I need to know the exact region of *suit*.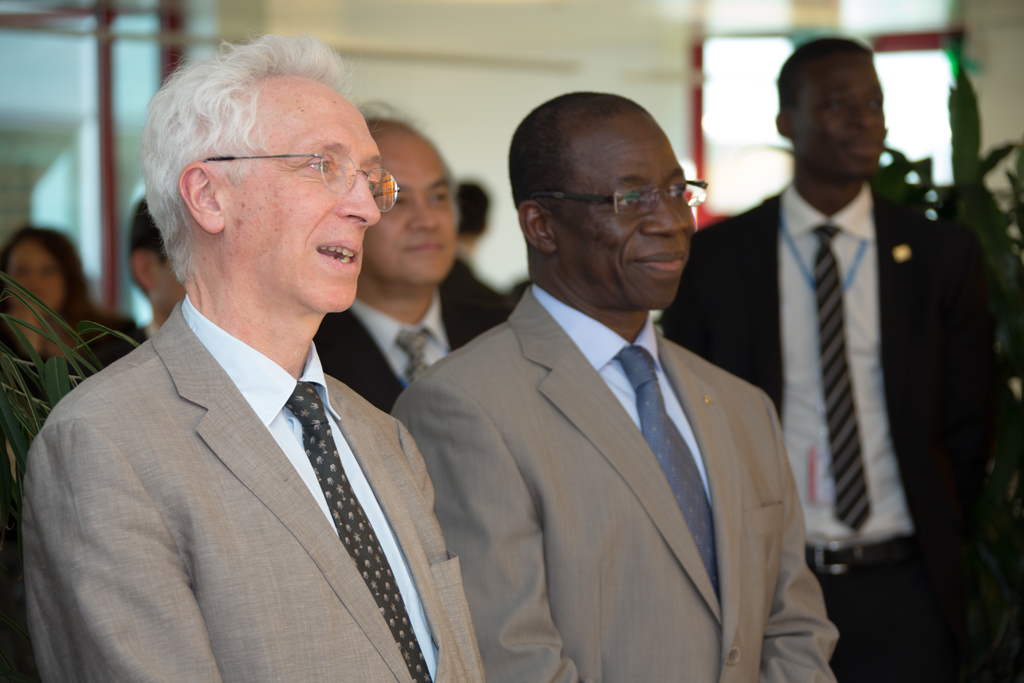
Region: <box>401,152,840,682</box>.
